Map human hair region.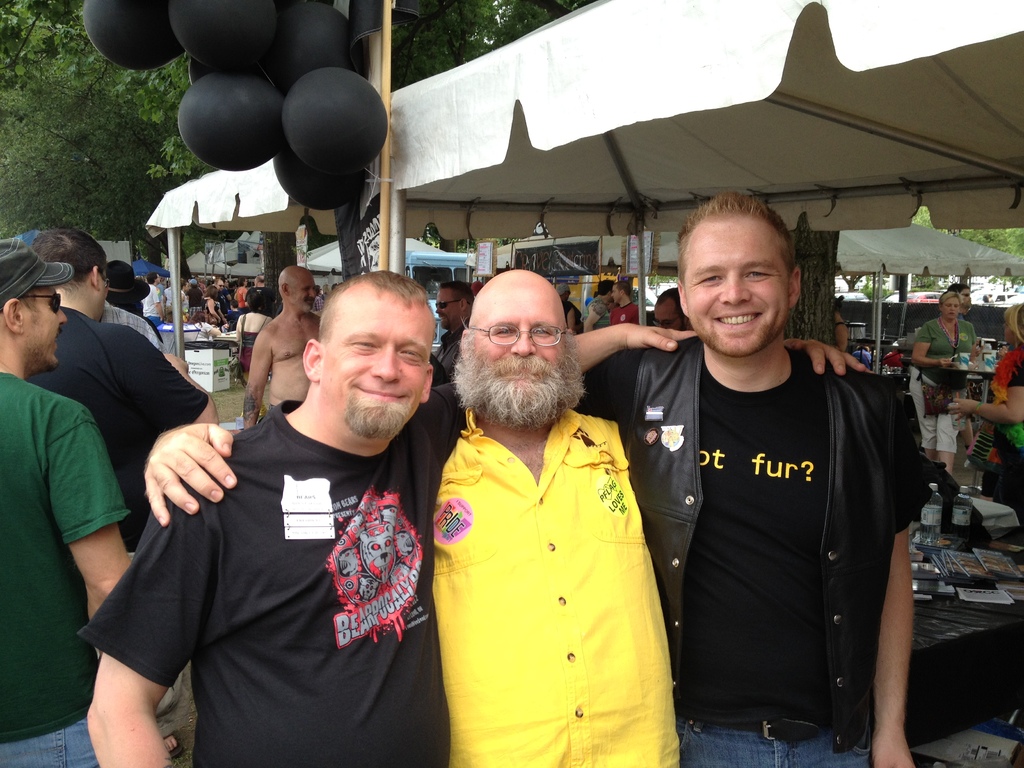
Mapped to region(948, 282, 970, 294).
